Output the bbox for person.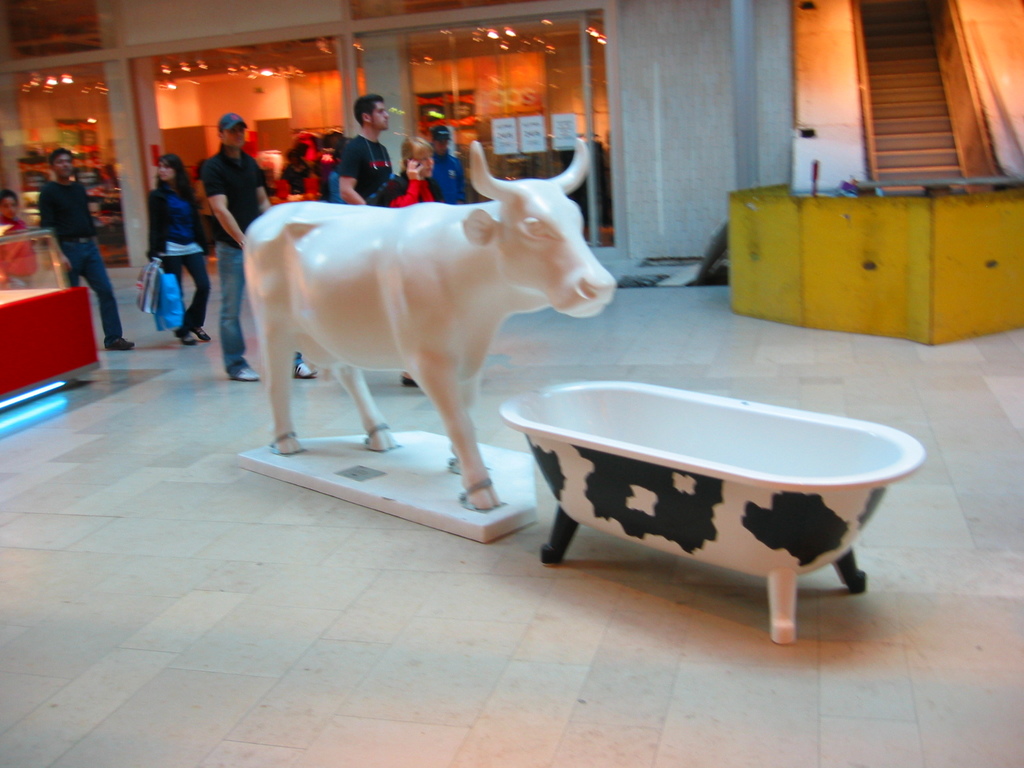
[38, 147, 130, 351].
